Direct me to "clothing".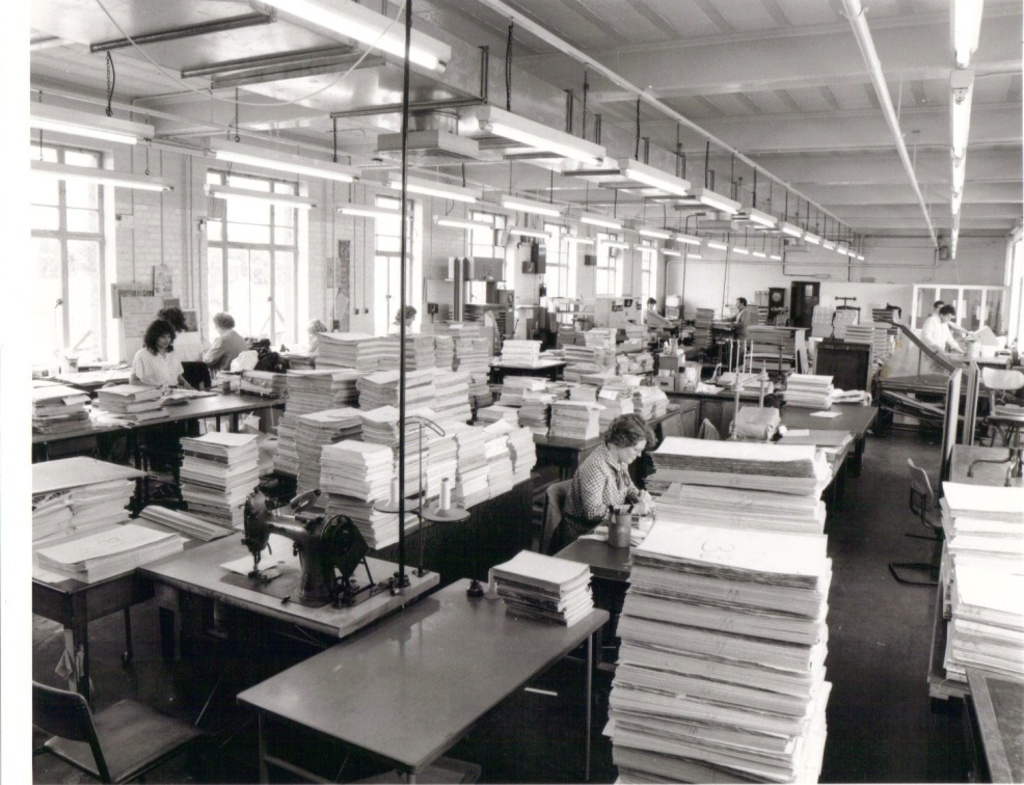
Direction: x1=729 y1=309 x2=749 y2=332.
